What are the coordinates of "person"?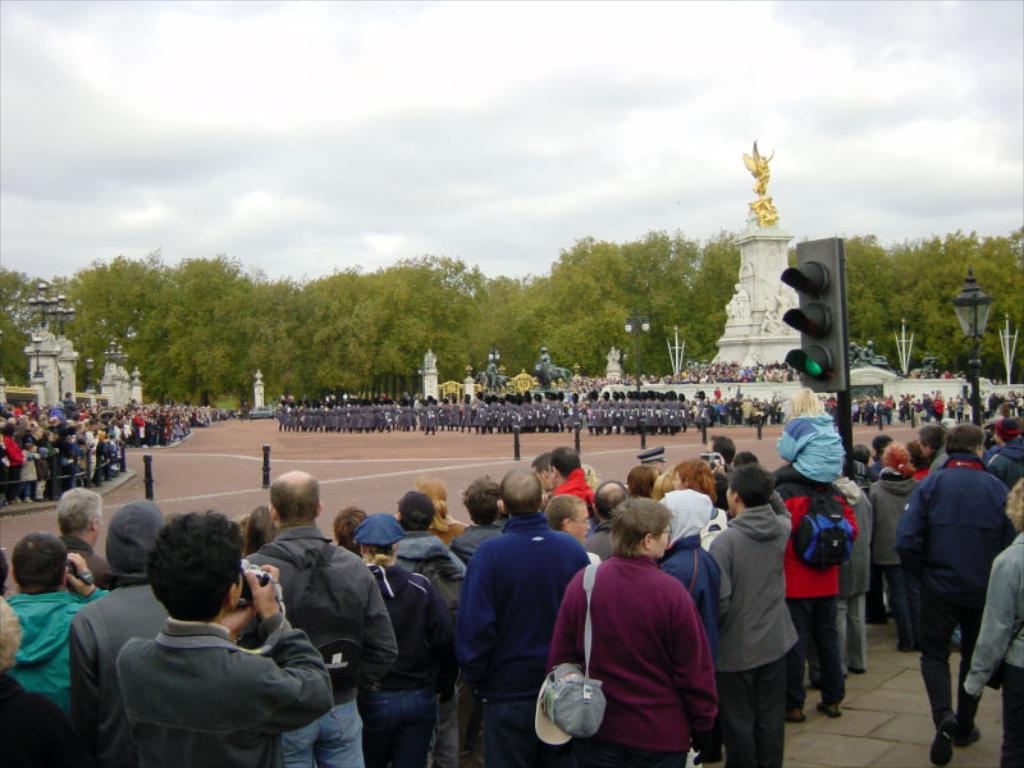
select_region(502, 498, 595, 767).
